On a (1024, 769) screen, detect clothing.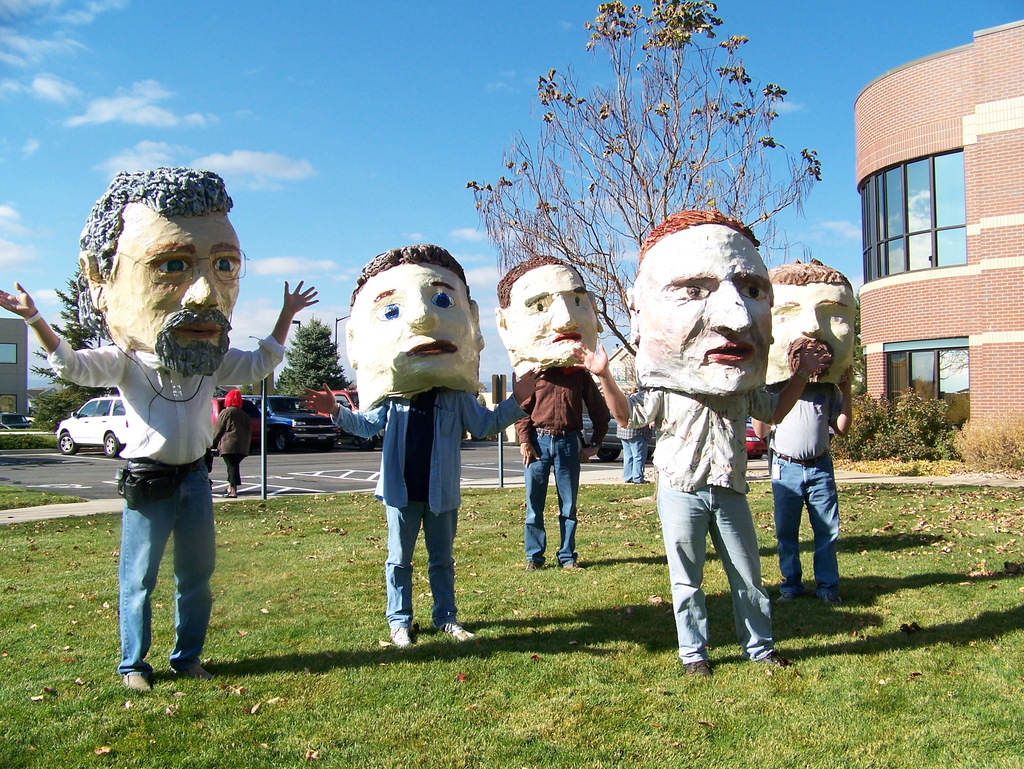
208/404/252/488.
